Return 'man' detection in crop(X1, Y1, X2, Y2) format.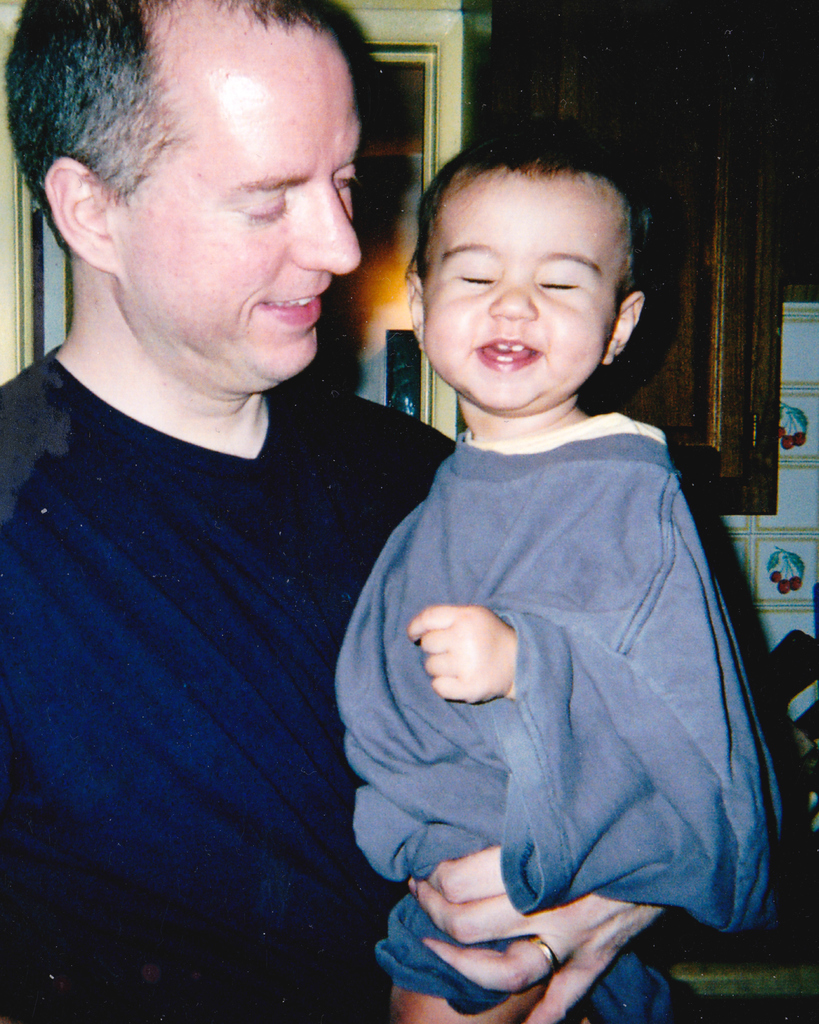
crop(85, 50, 608, 1012).
